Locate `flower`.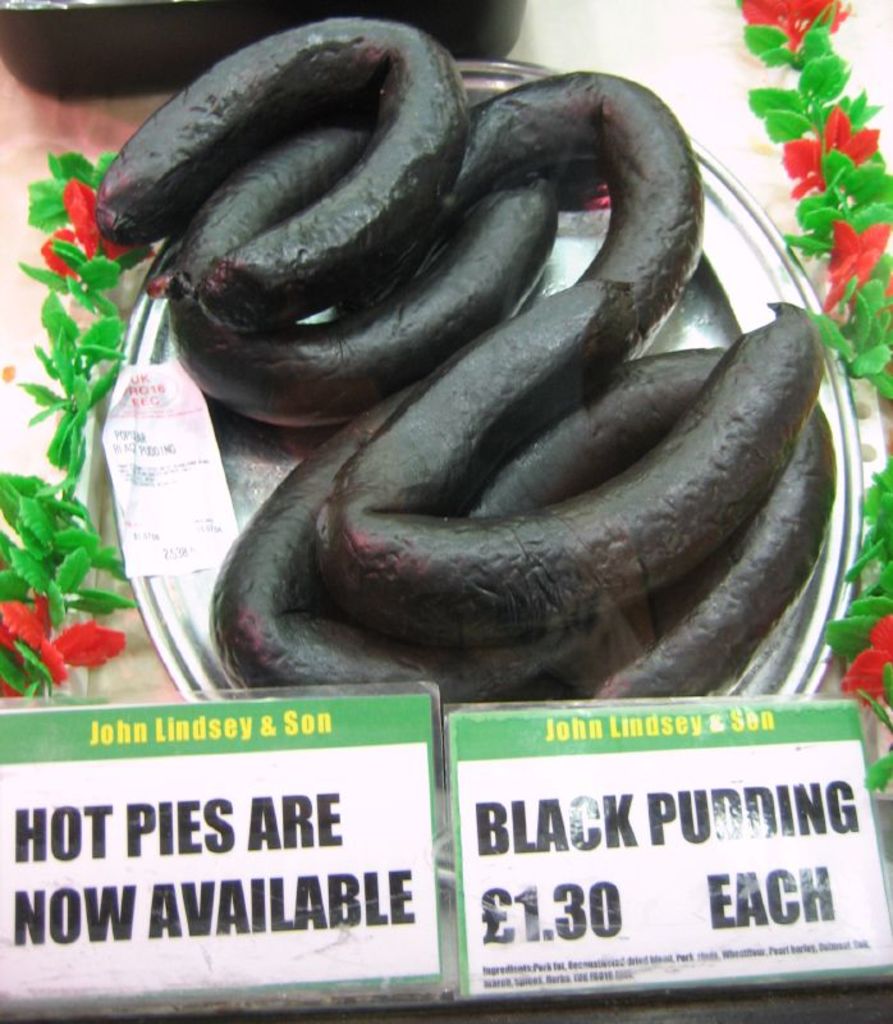
Bounding box: box(835, 612, 892, 709).
